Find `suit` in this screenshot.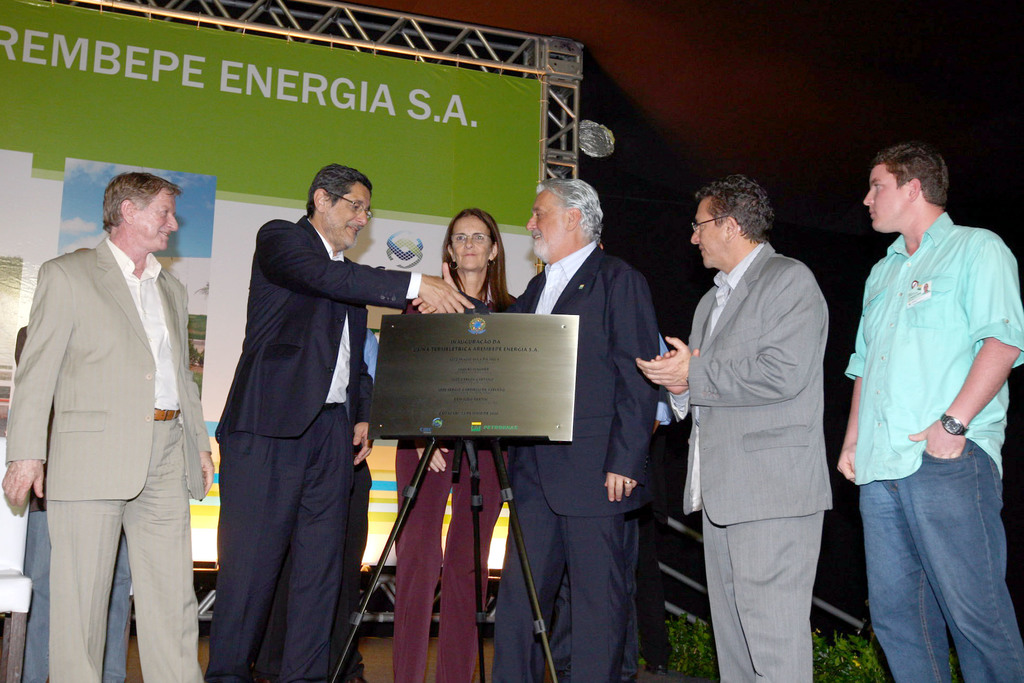
The bounding box for `suit` is [208, 211, 414, 682].
